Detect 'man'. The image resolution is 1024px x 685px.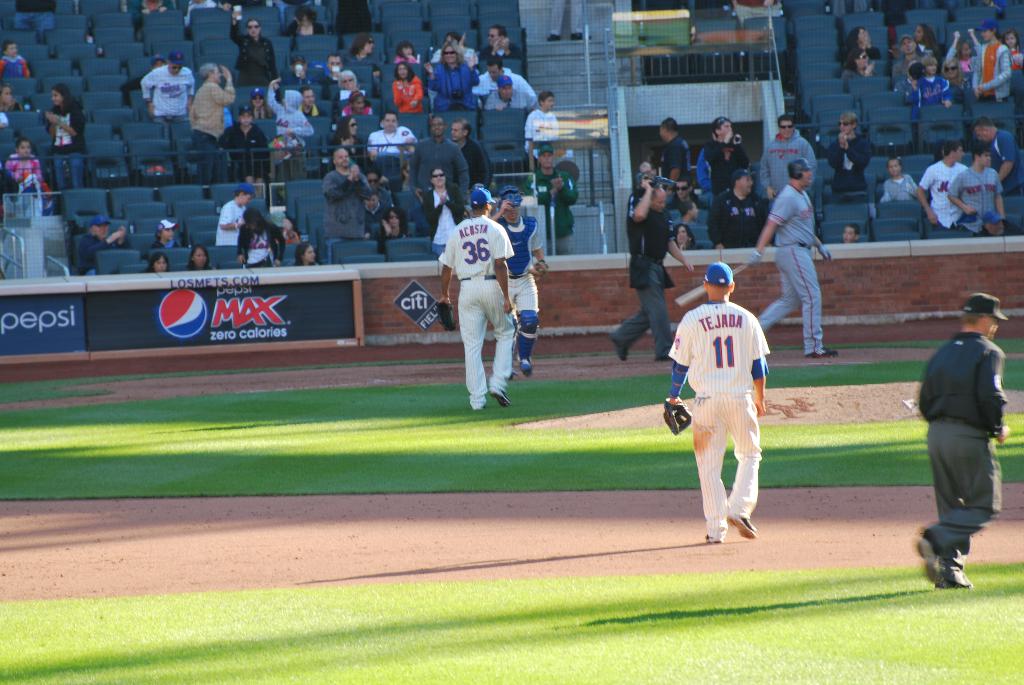
<box>656,116,687,193</box>.
